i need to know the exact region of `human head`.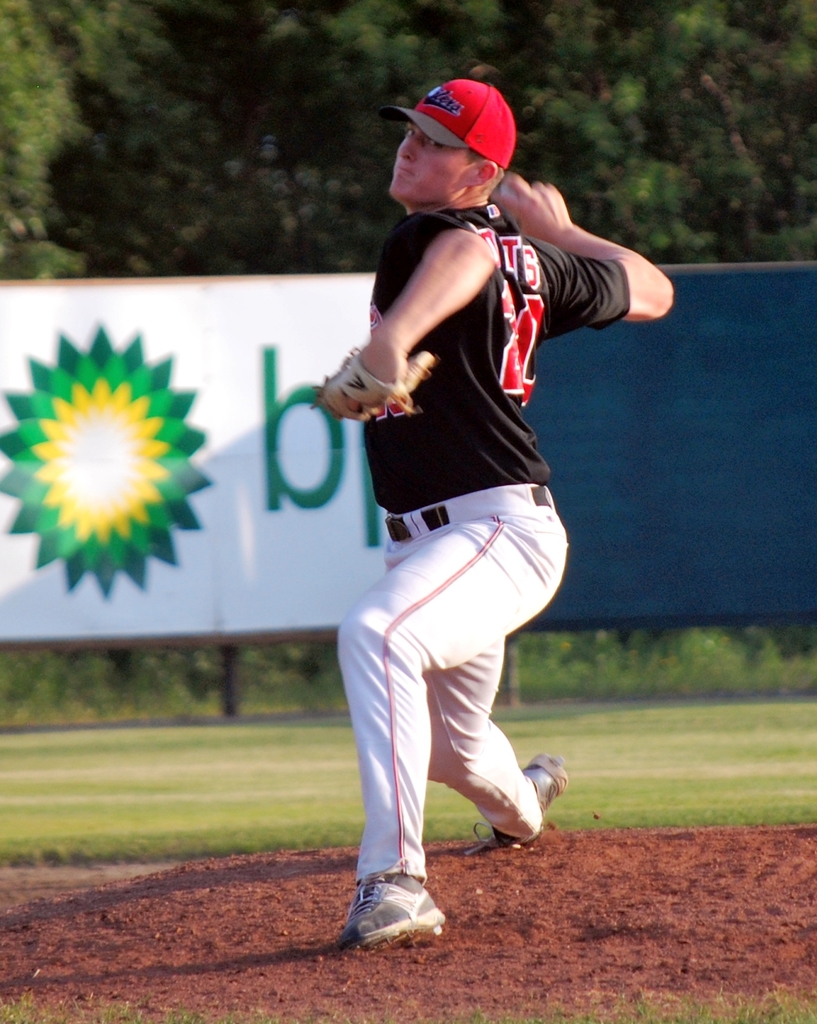
Region: rect(391, 83, 510, 197).
